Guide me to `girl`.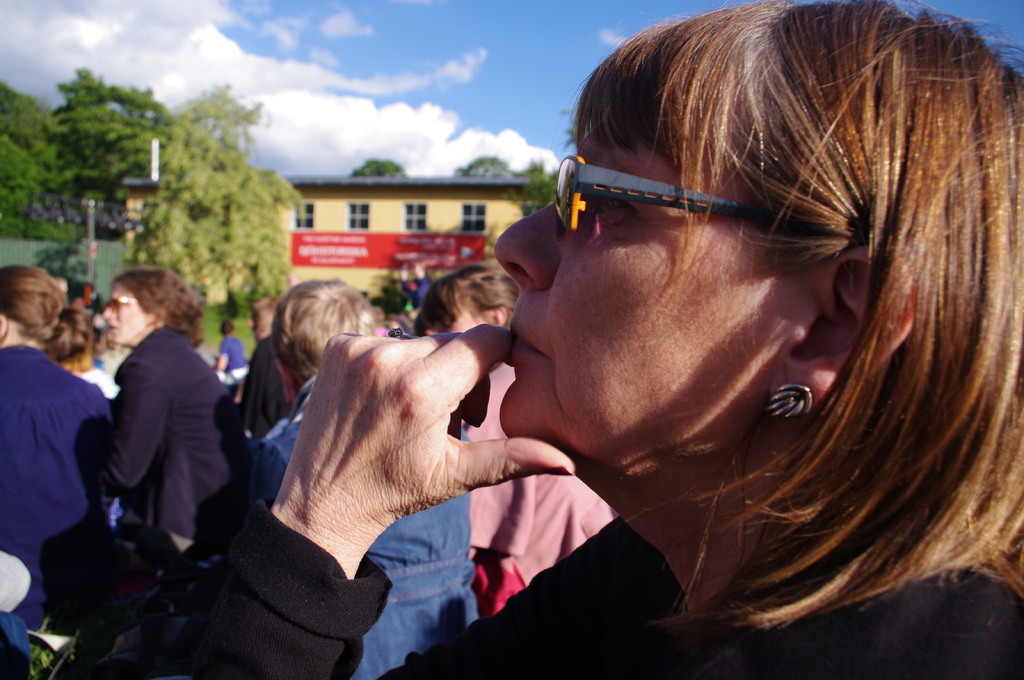
Guidance: pyautogui.locateOnScreen(410, 266, 618, 619).
